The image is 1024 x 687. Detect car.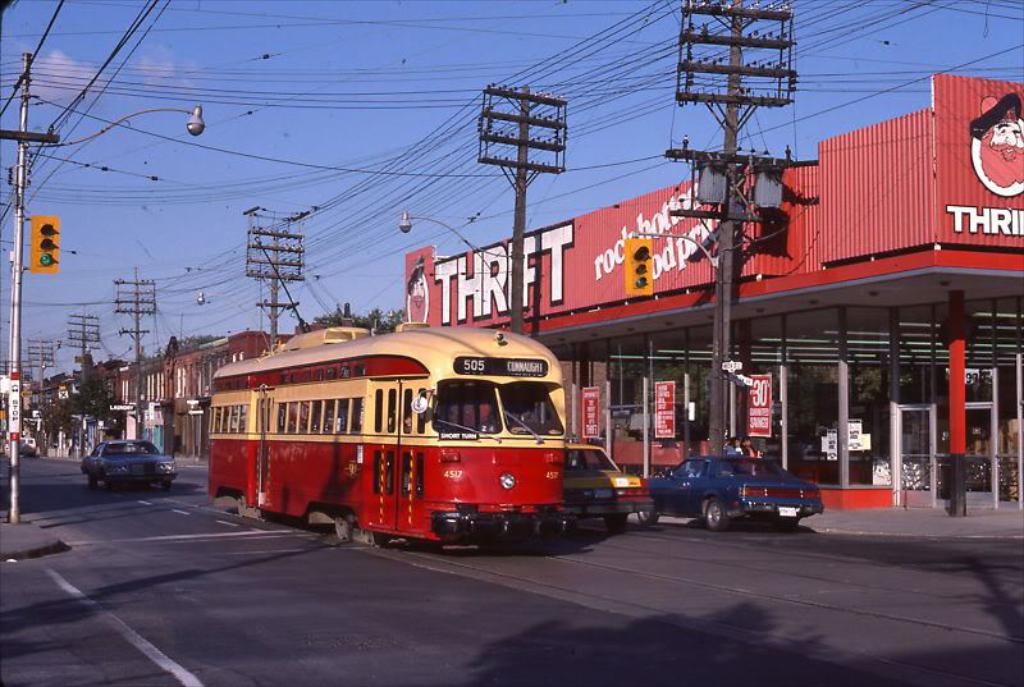
Detection: (635,457,817,531).
